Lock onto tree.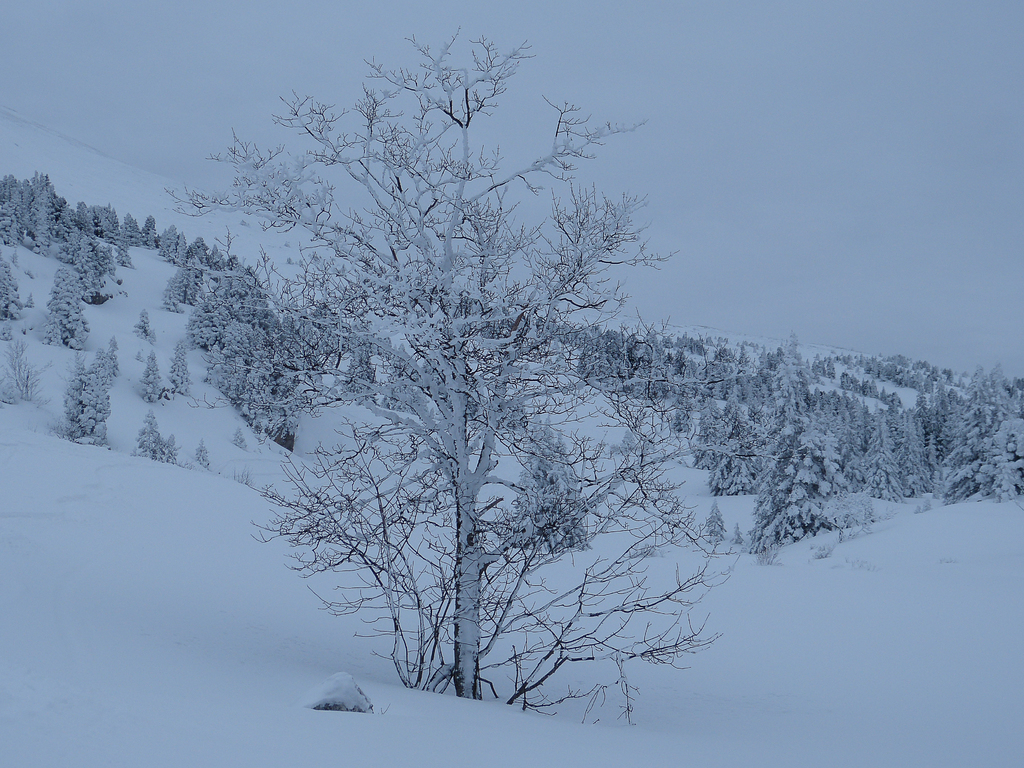
Locked: [71,207,90,257].
